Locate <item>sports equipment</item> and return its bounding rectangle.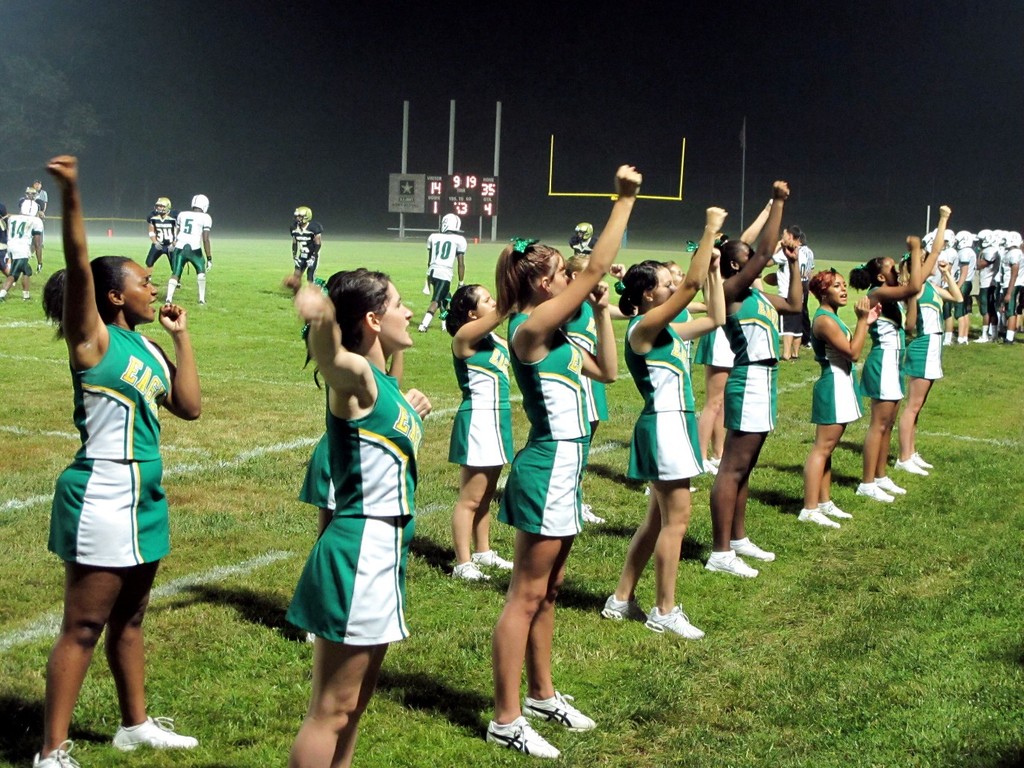
440,215,465,238.
